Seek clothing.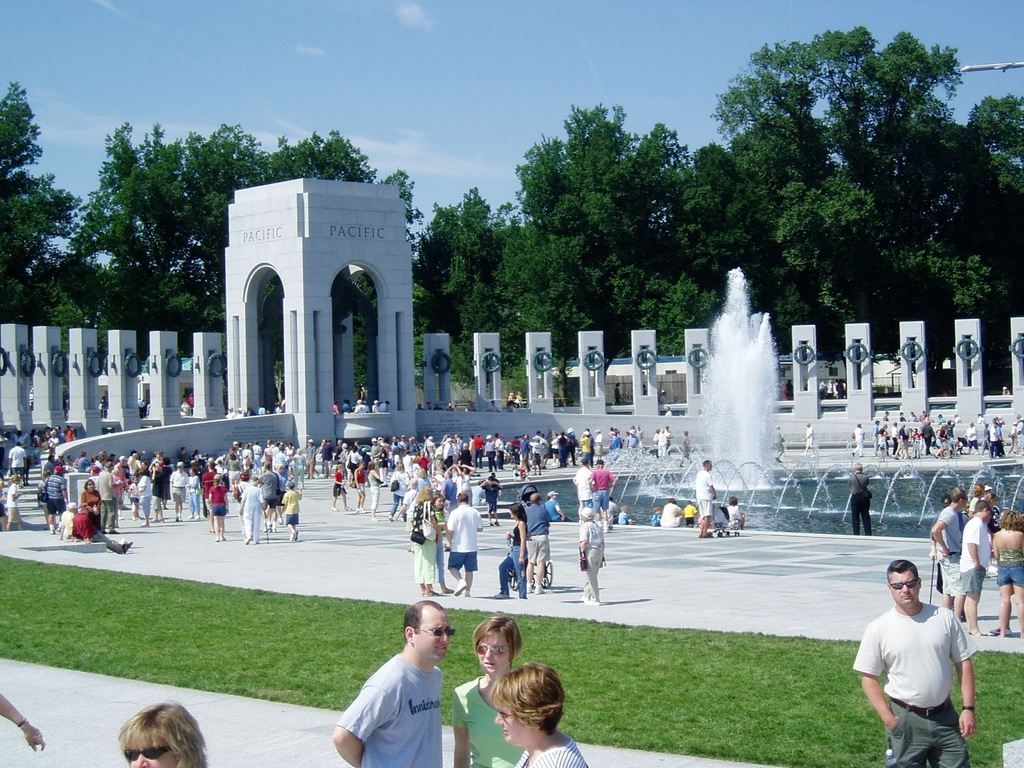
rect(660, 504, 682, 526).
